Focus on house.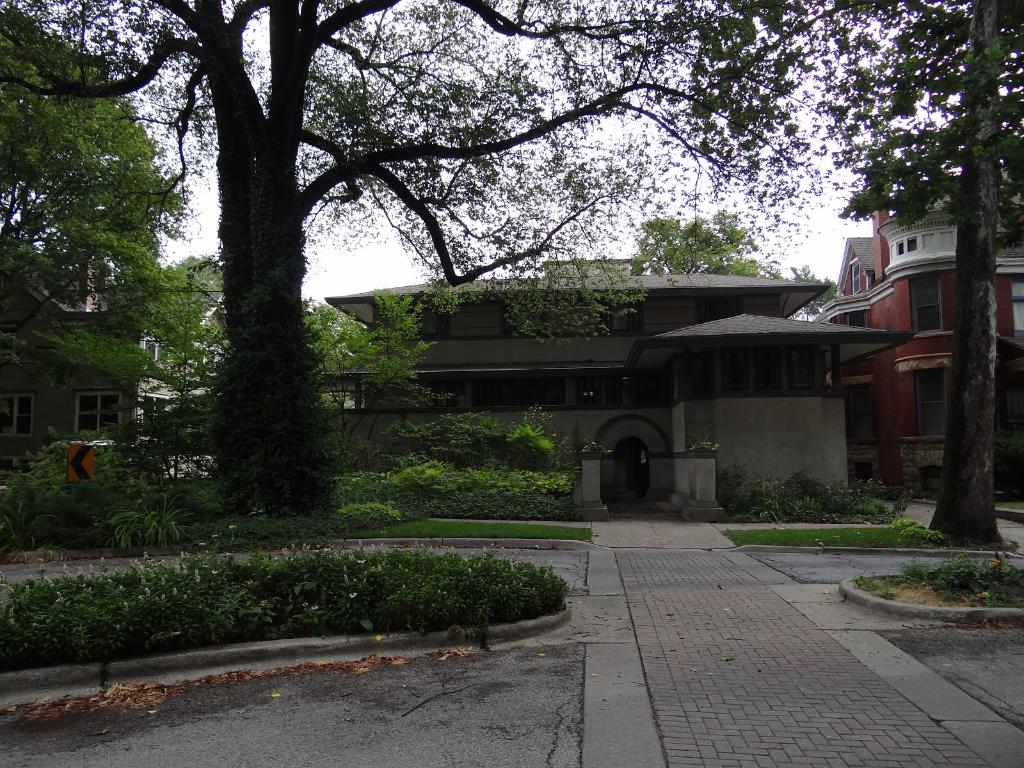
Focused at locate(322, 255, 916, 513).
